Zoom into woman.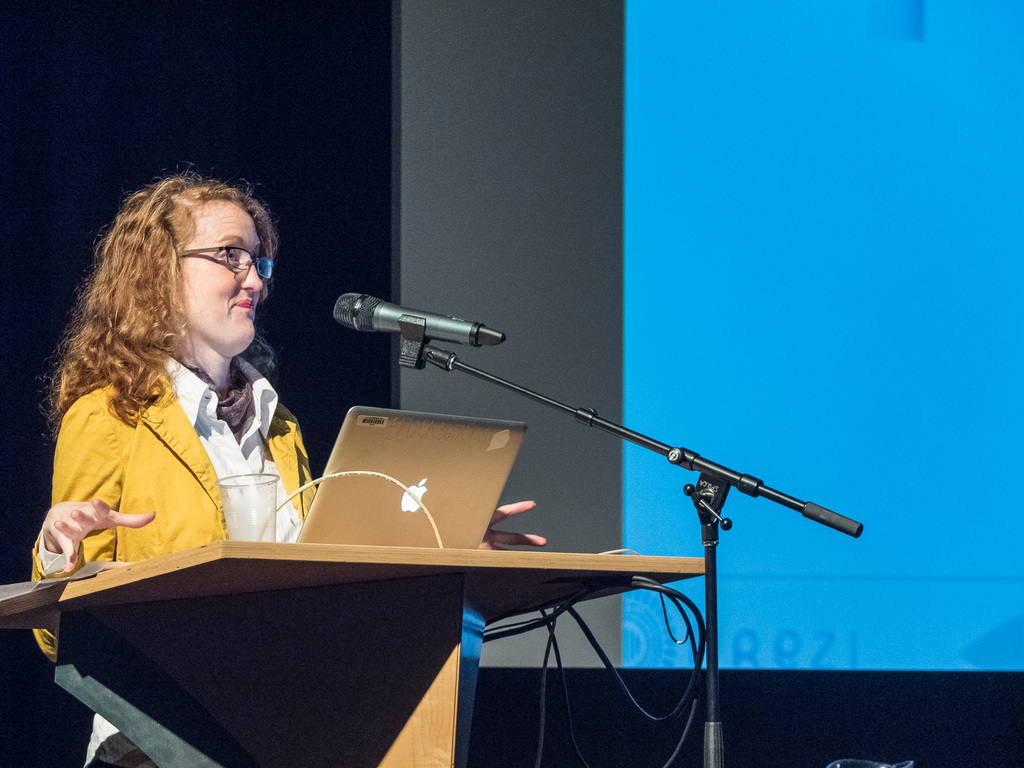
Zoom target: 33,163,545,758.
